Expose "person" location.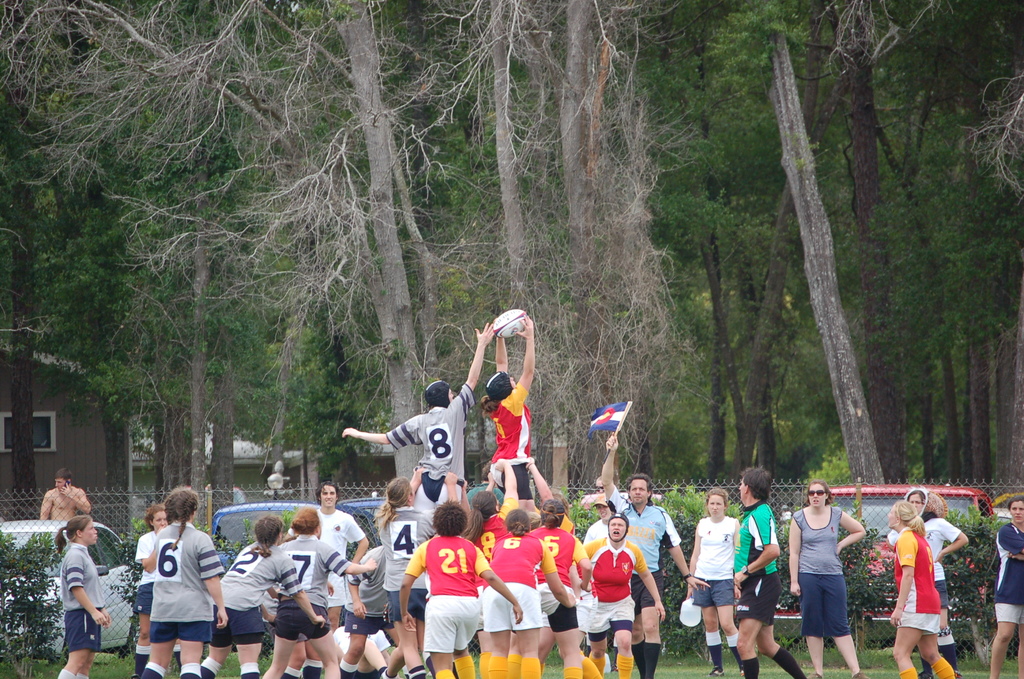
Exposed at crop(195, 511, 324, 678).
